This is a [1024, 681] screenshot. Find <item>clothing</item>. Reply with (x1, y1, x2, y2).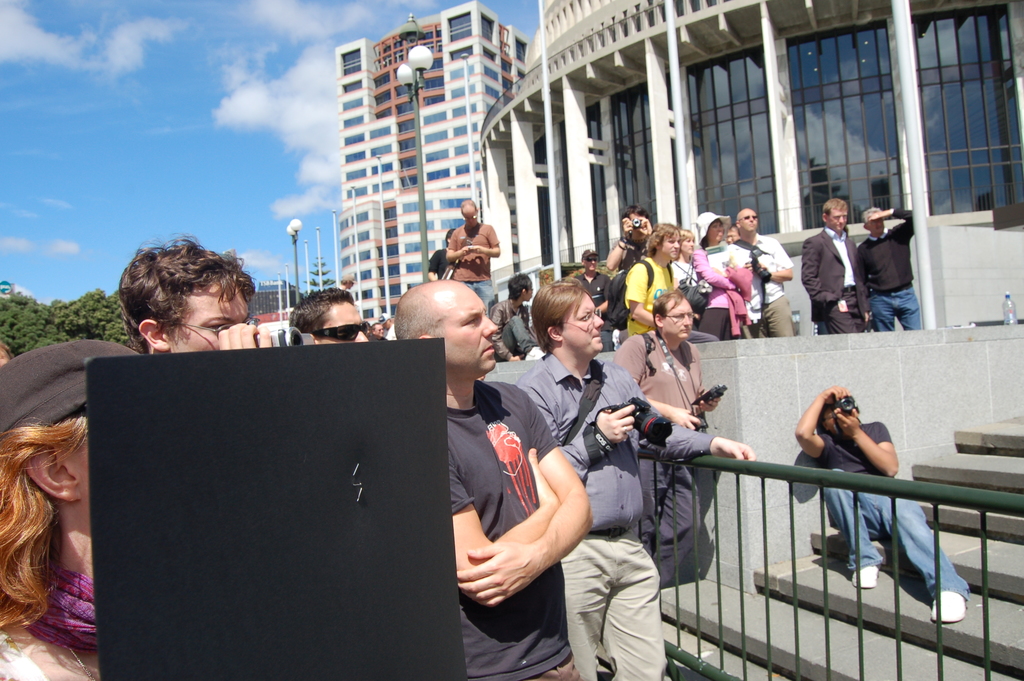
(0, 591, 121, 664).
